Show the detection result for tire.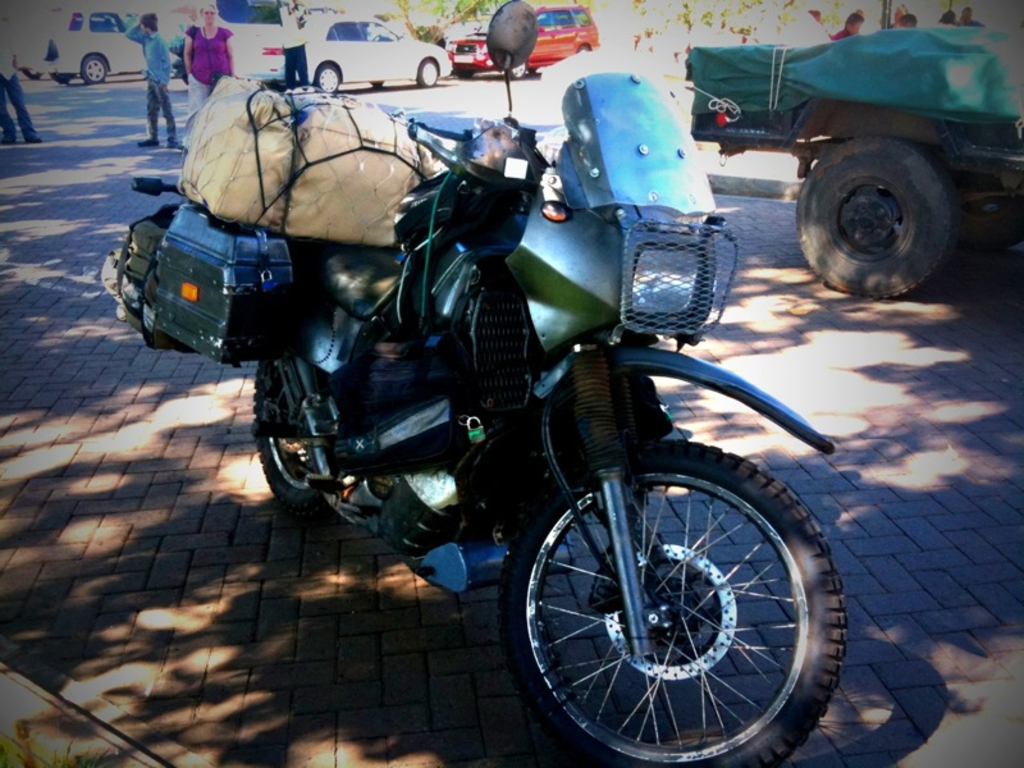
507/64/527/78.
